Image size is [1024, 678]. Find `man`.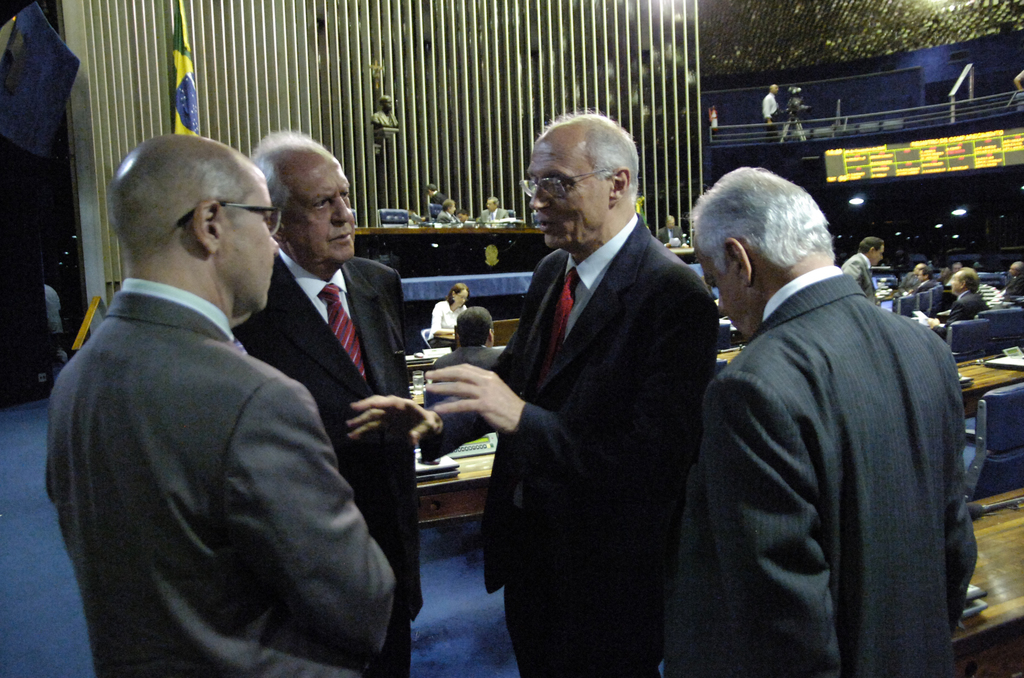
x1=1017, y1=254, x2=1021, y2=291.
